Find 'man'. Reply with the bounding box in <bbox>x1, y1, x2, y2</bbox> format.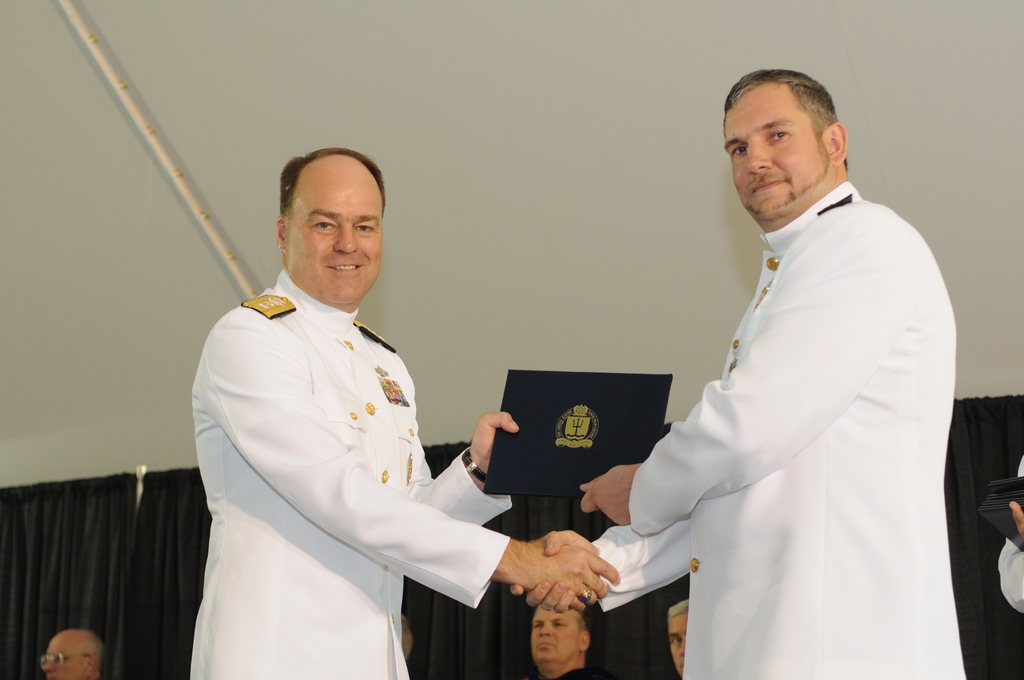
<bbox>532, 601, 612, 679</bbox>.
